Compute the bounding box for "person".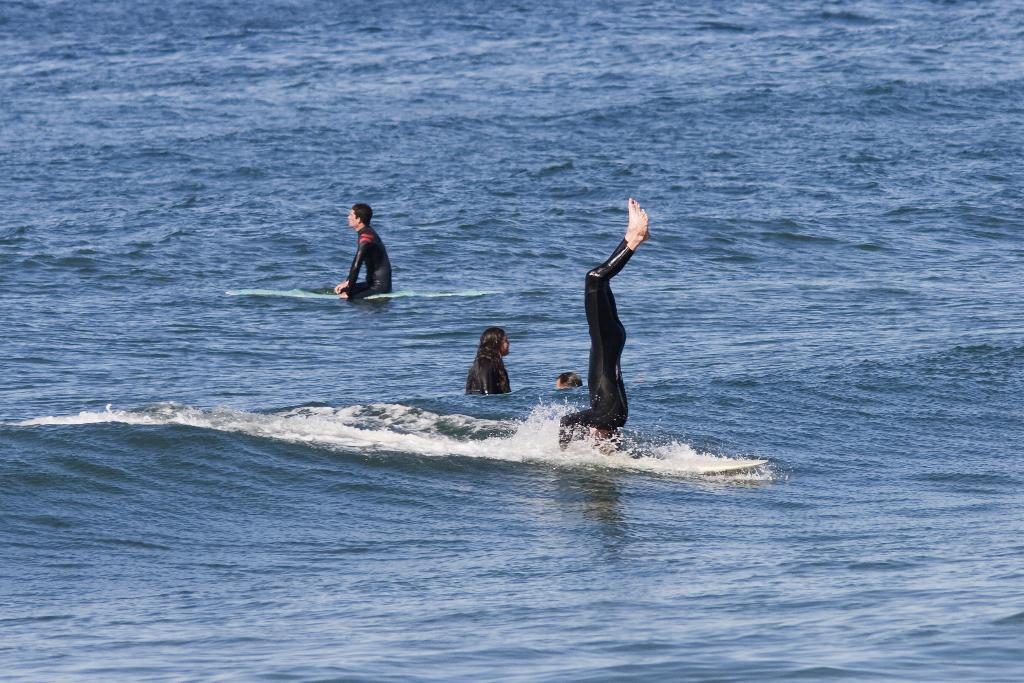
box(465, 319, 514, 403).
